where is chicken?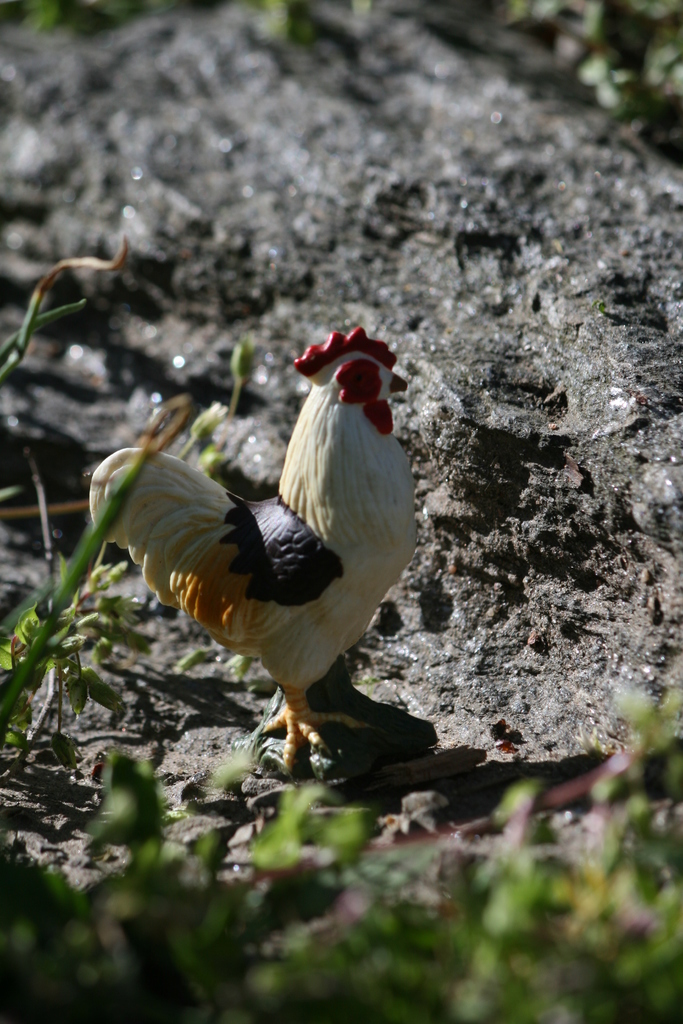
{"x1": 94, "y1": 330, "x2": 423, "y2": 769}.
